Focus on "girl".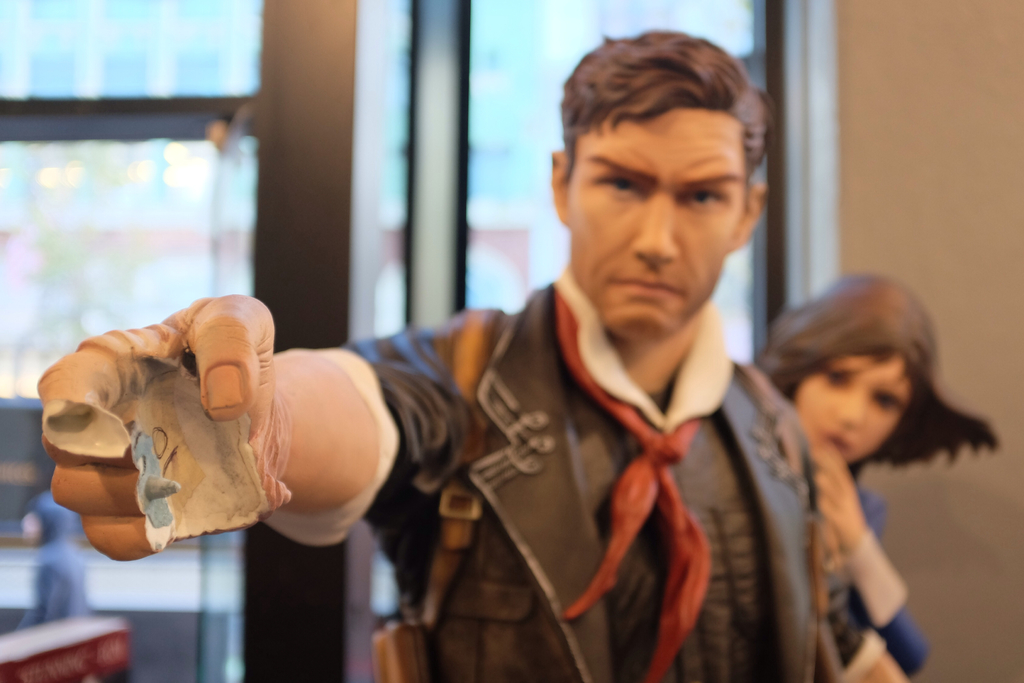
Focused at box(727, 258, 987, 665).
